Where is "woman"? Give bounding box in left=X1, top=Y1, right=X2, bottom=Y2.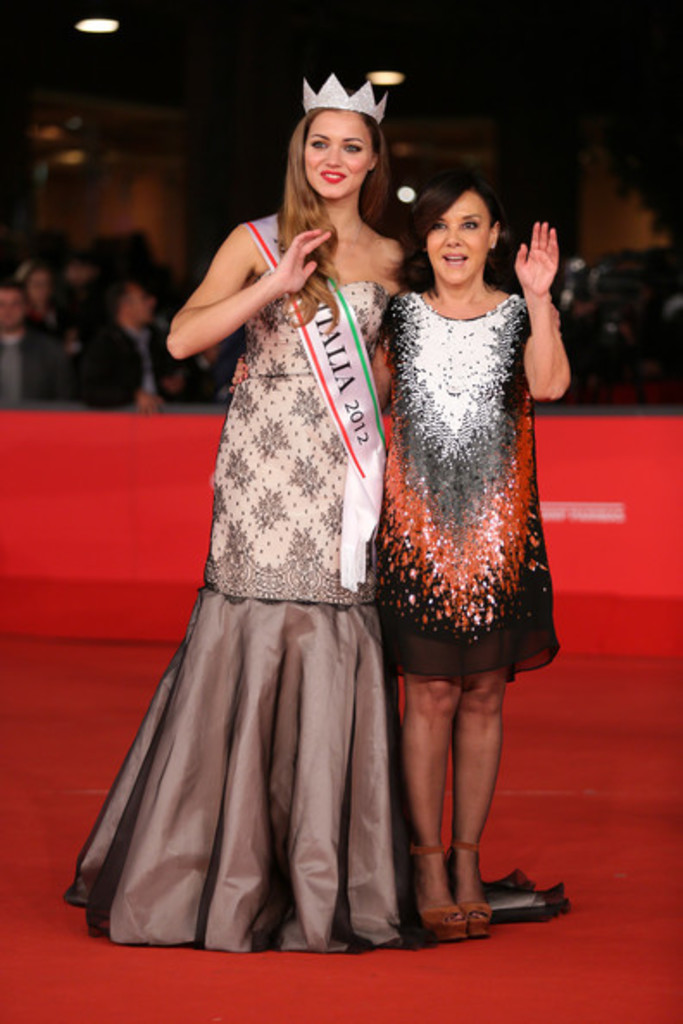
left=228, top=171, right=576, bottom=941.
